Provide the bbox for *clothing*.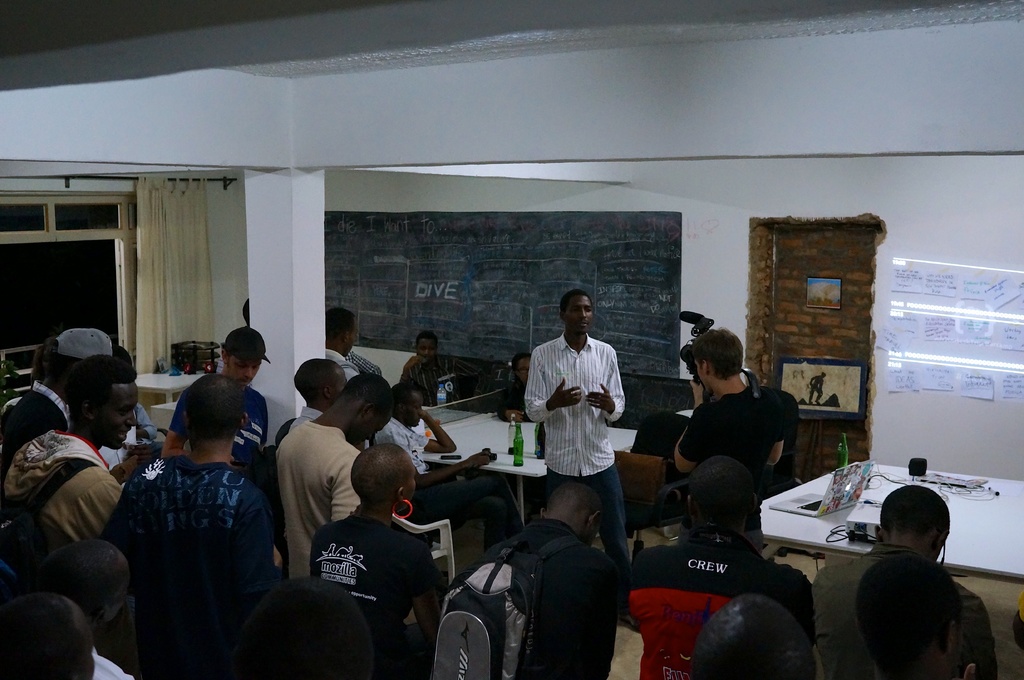
271 411 370 584.
